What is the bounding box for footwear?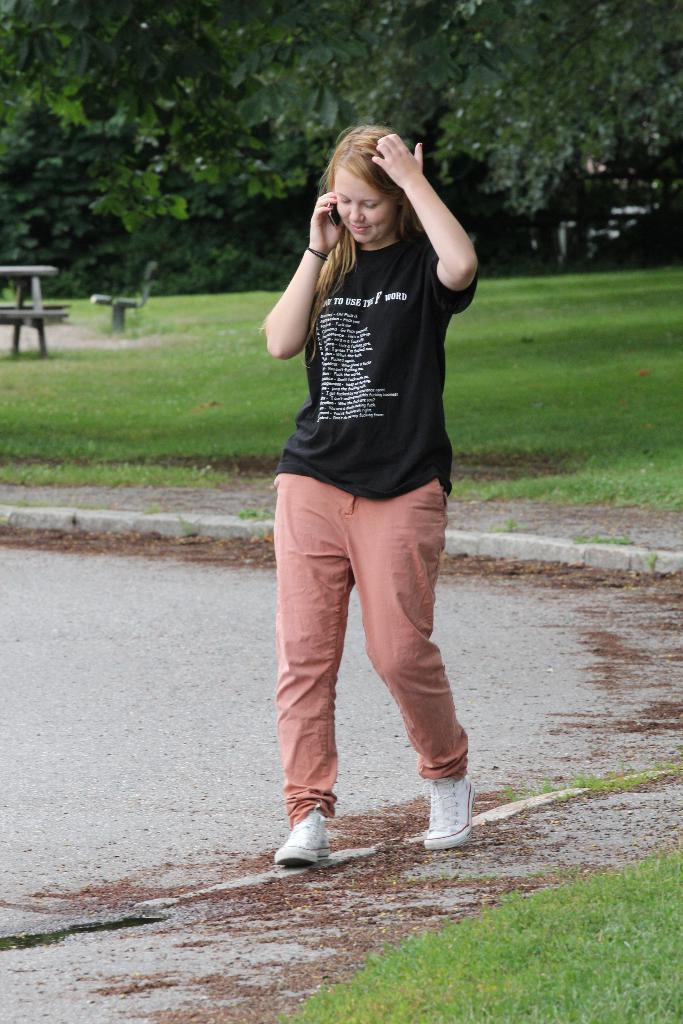
(272, 802, 350, 881).
